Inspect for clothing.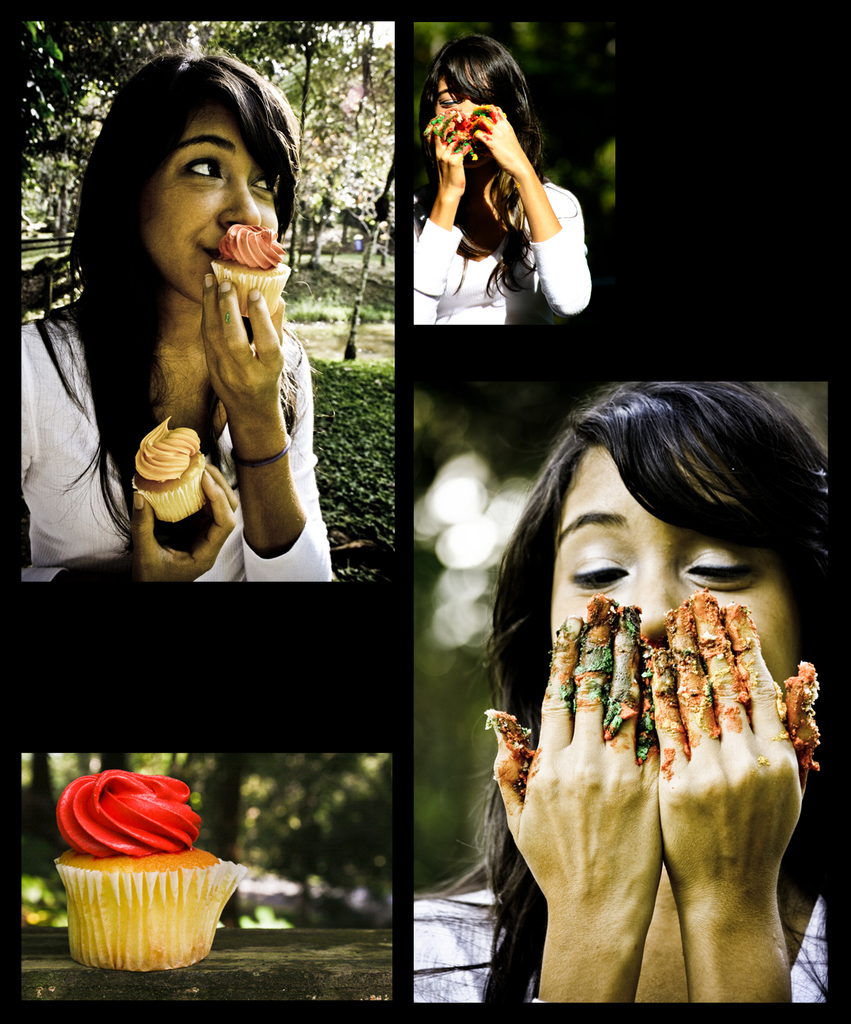
Inspection: detection(412, 865, 831, 1023).
